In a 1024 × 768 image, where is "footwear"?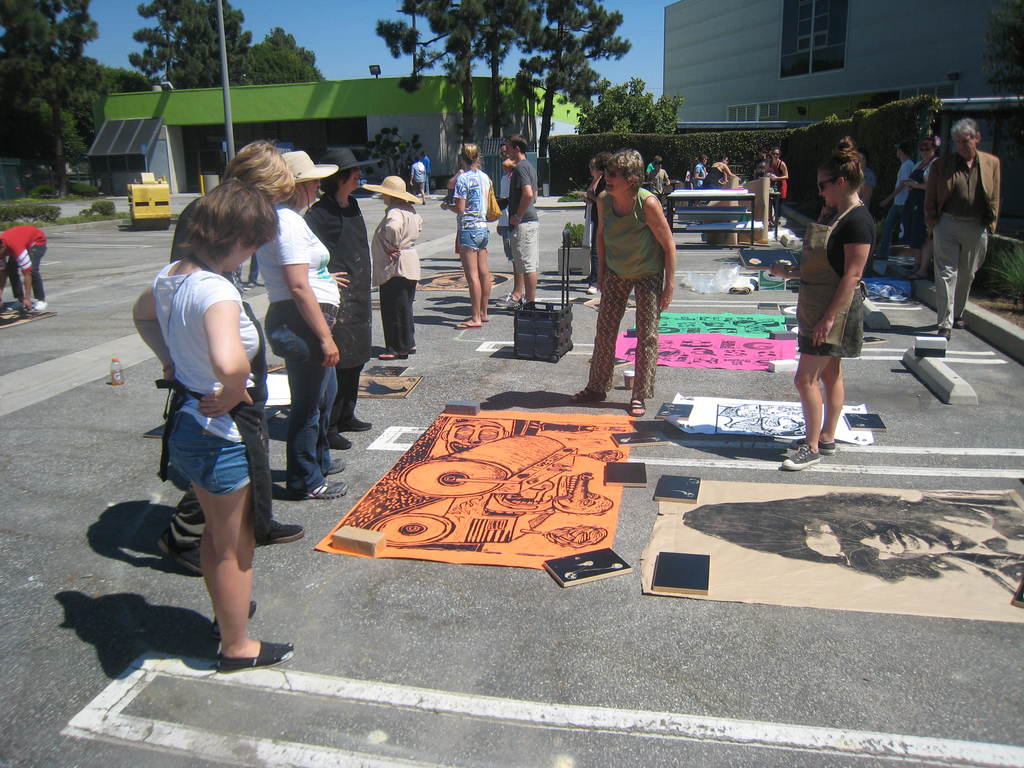
left=330, top=415, right=370, bottom=431.
